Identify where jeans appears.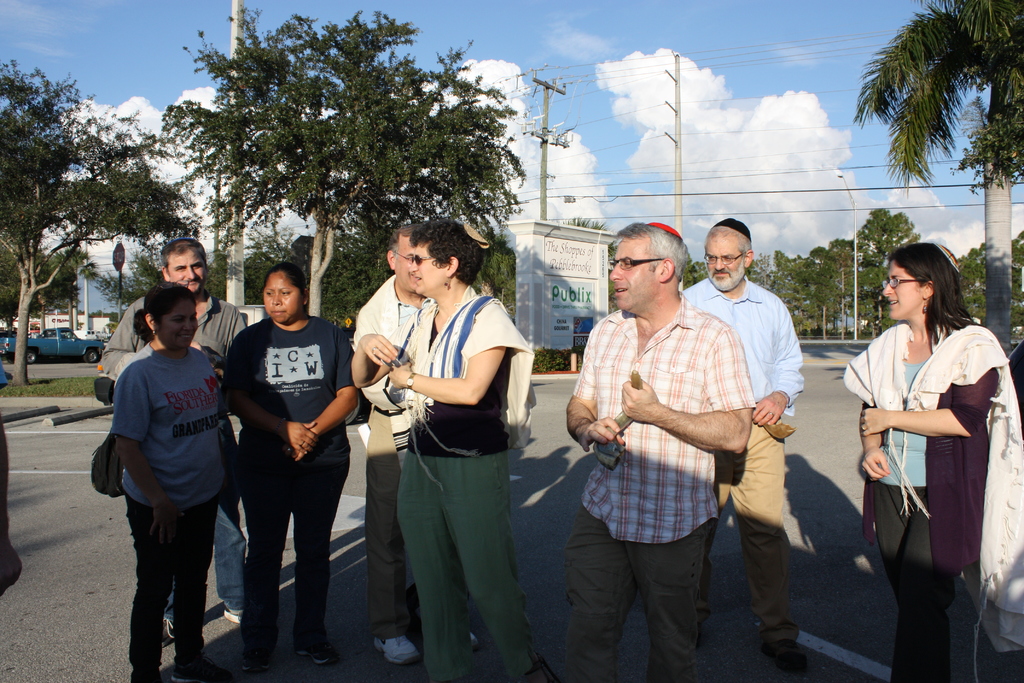
Appears at Rect(535, 514, 715, 682).
